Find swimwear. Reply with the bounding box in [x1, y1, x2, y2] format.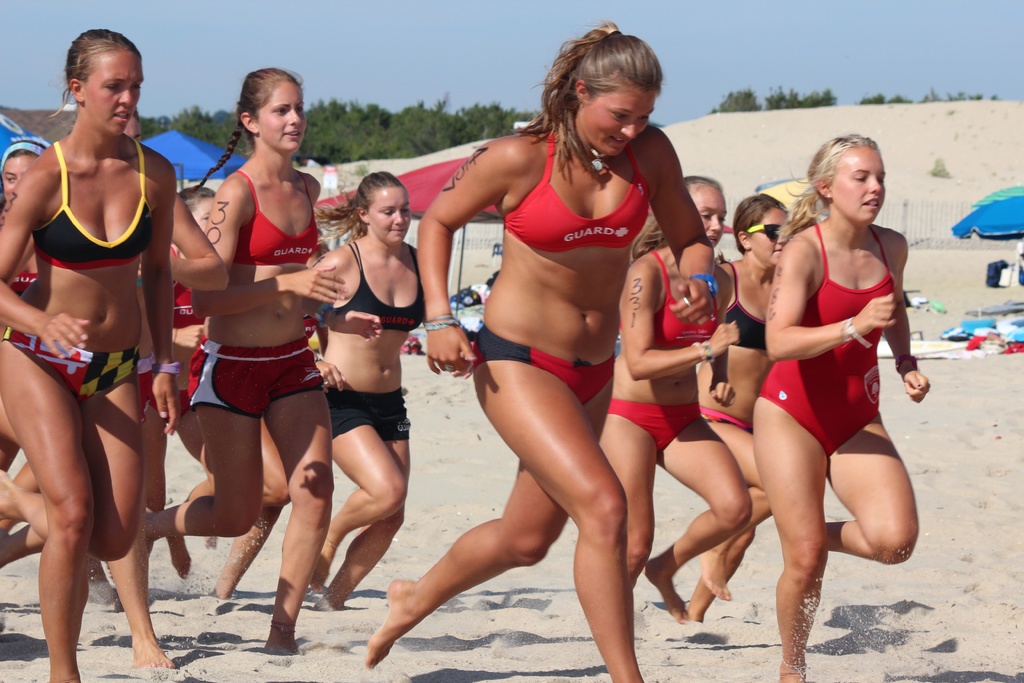
[651, 248, 719, 349].
